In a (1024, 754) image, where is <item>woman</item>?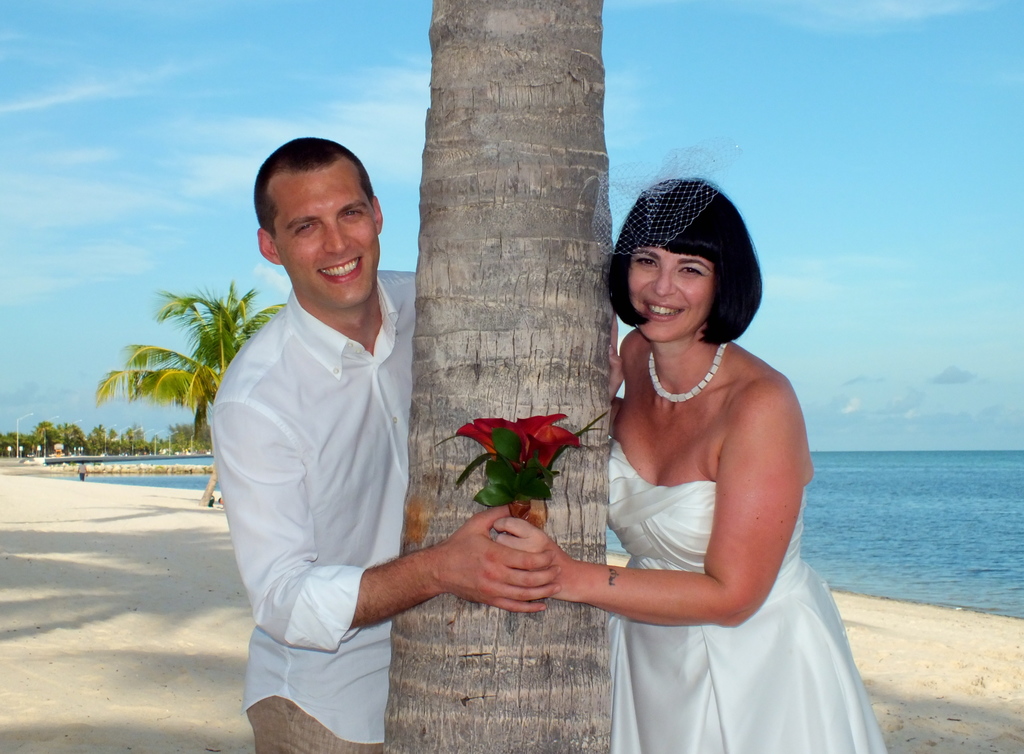
box(550, 162, 865, 739).
